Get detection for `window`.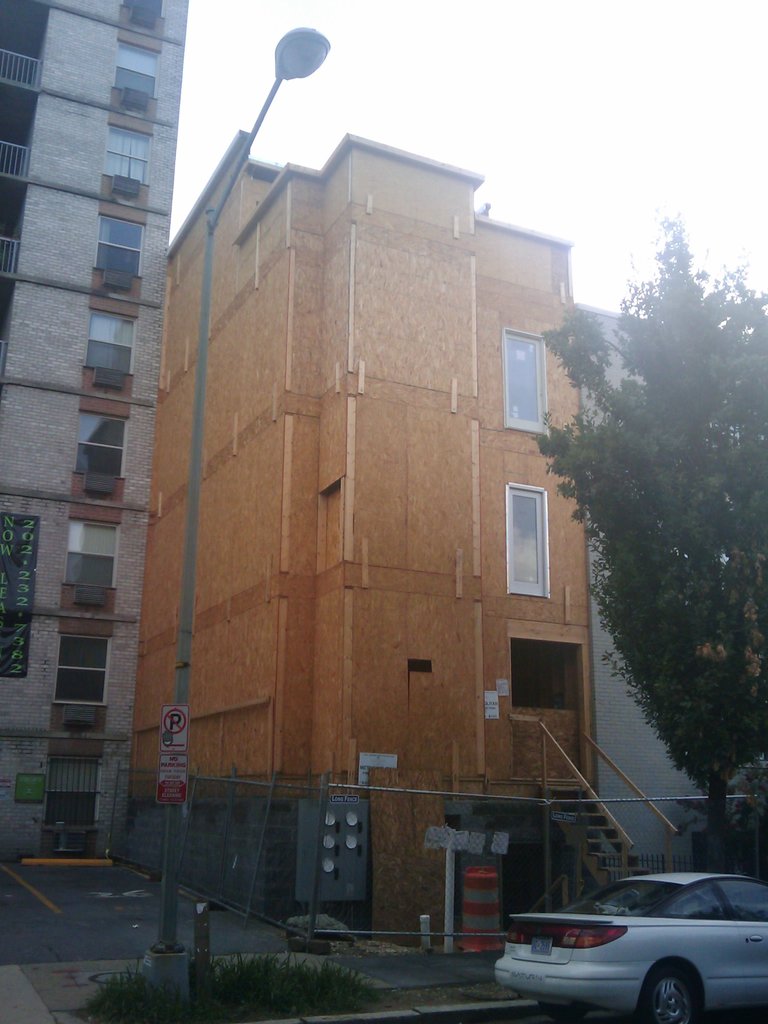
Detection: 109:125:145:184.
